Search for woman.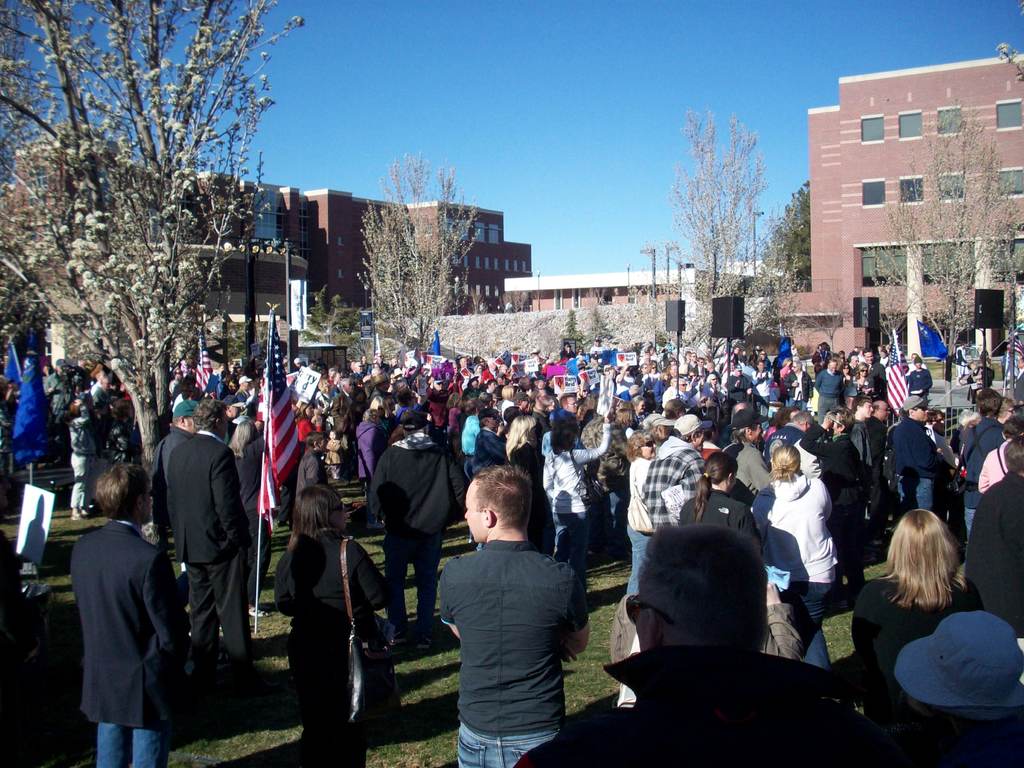
Found at {"left": 845, "top": 504, "right": 980, "bottom": 714}.
